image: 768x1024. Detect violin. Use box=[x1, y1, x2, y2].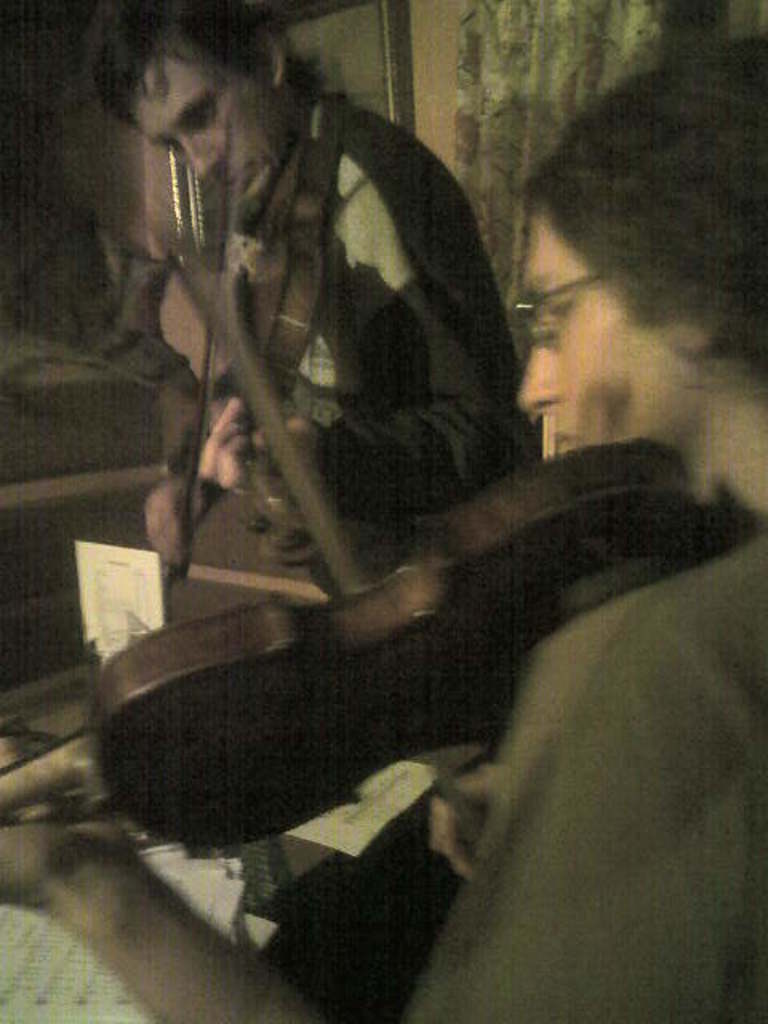
box=[0, 422, 715, 861].
